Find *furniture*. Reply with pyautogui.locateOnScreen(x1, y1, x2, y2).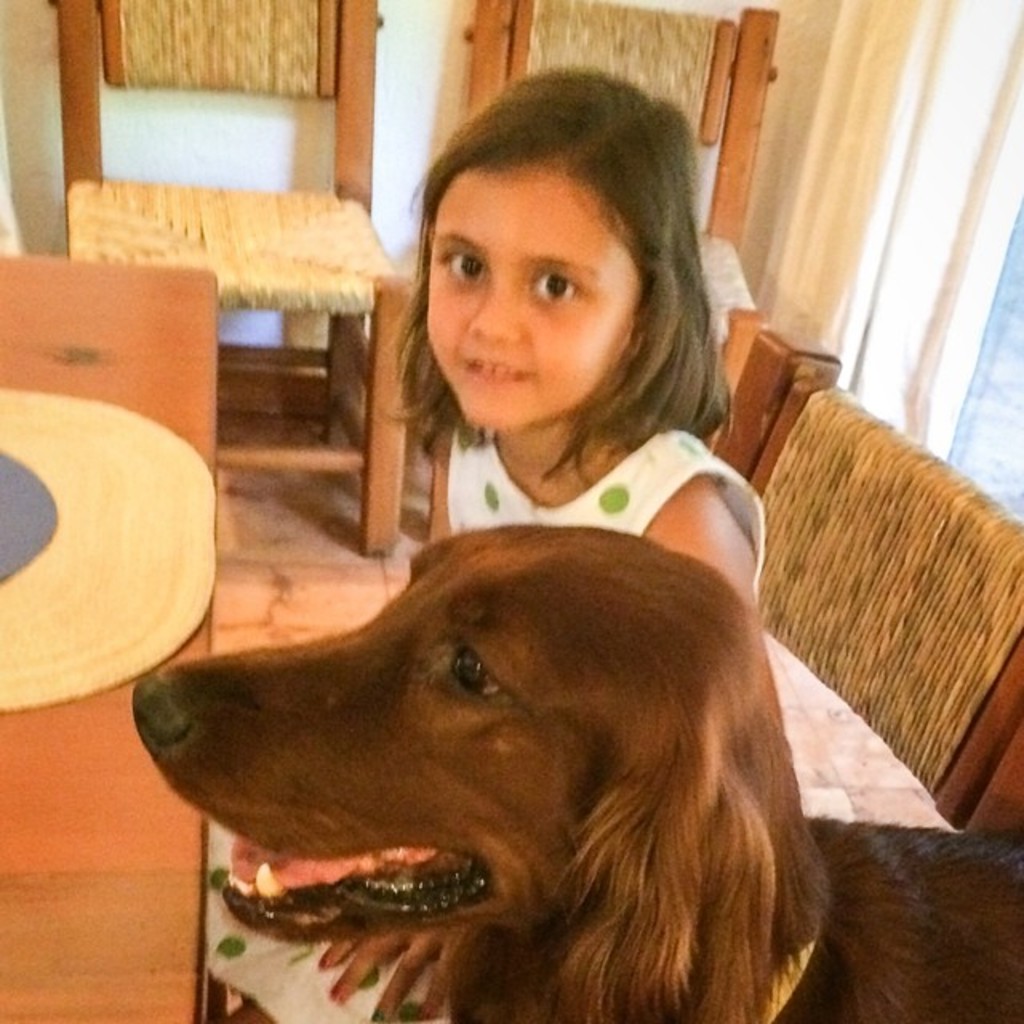
pyautogui.locateOnScreen(706, 328, 1022, 822).
